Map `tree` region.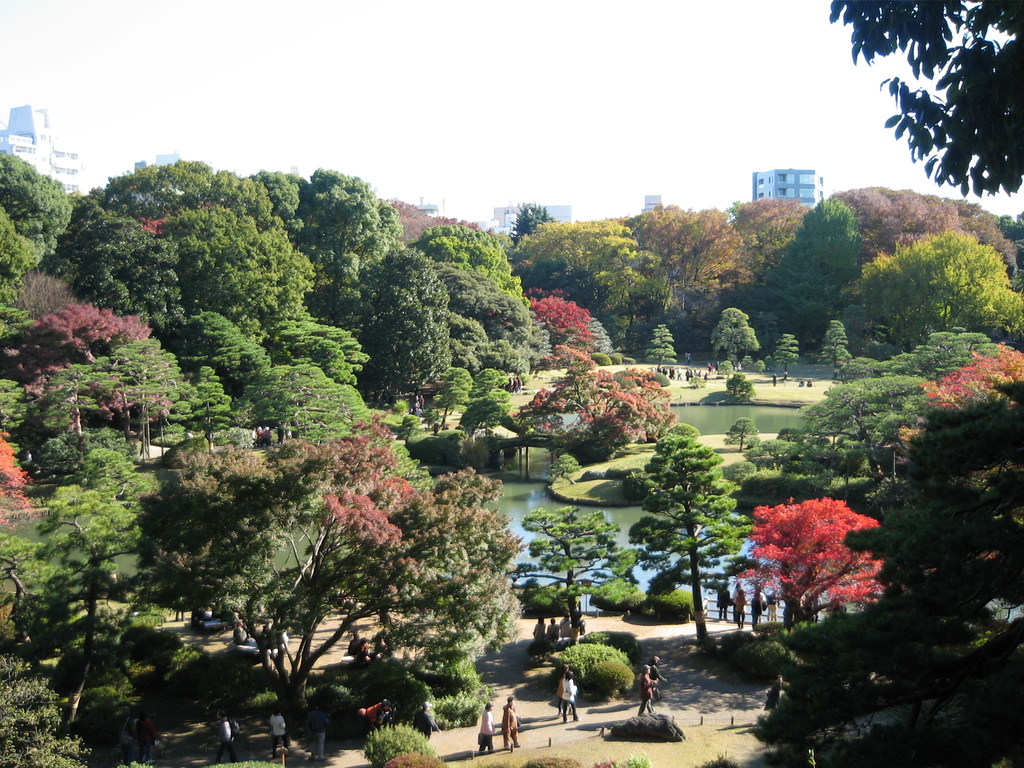
Mapped to {"x1": 507, "y1": 358, "x2": 678, "y2": 463}.
